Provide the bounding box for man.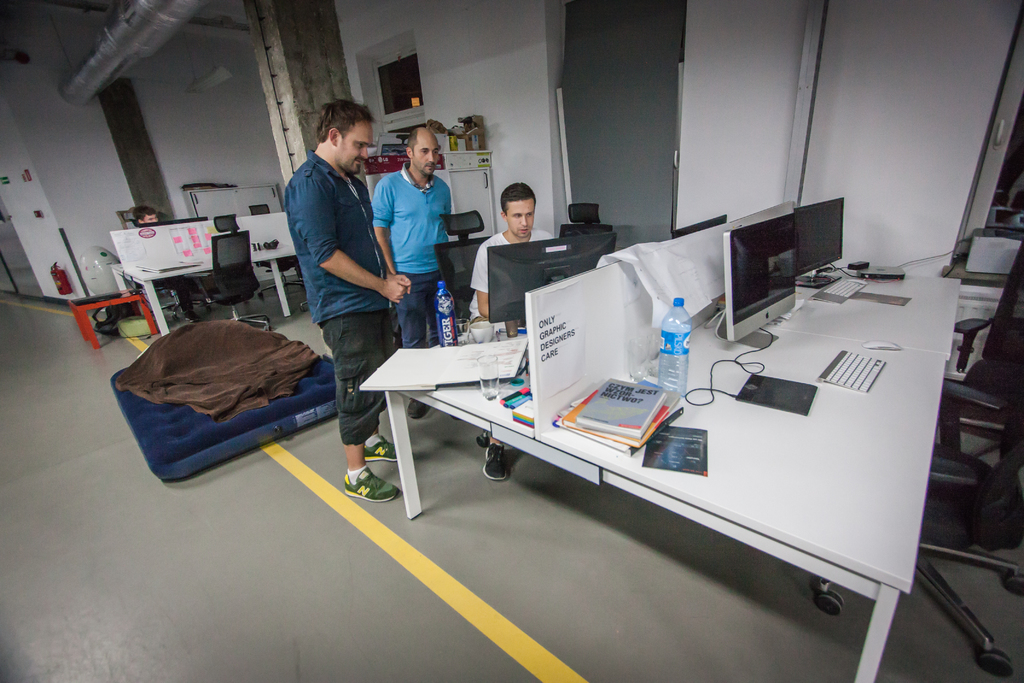
x1=460 y1=183 x2=554 y2=491.
